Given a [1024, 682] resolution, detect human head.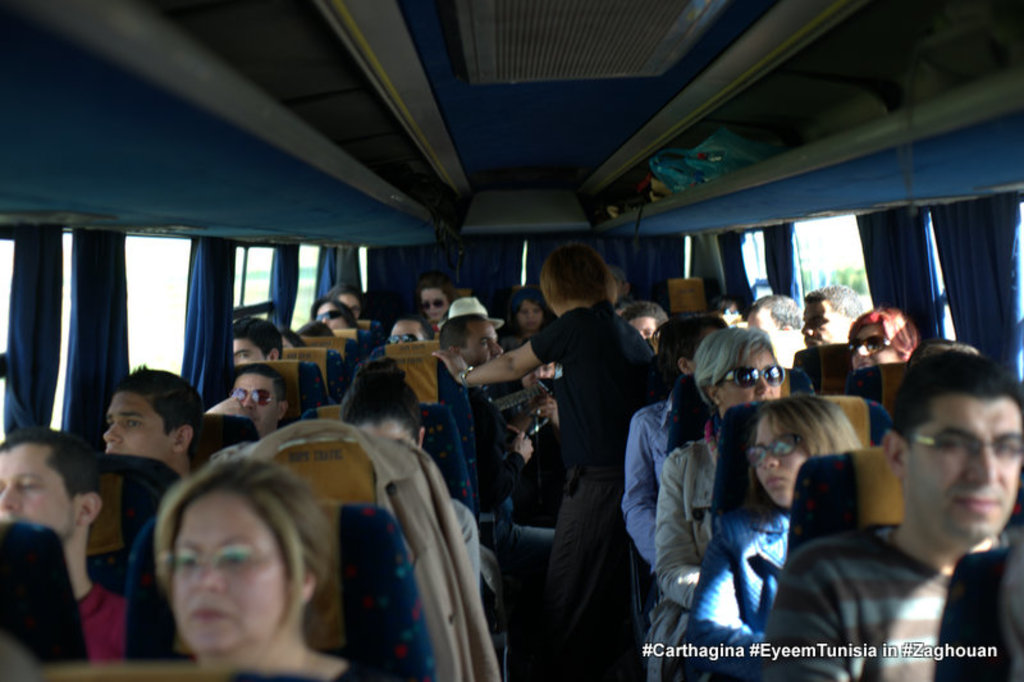
box=[662, 299, 717, 375].
